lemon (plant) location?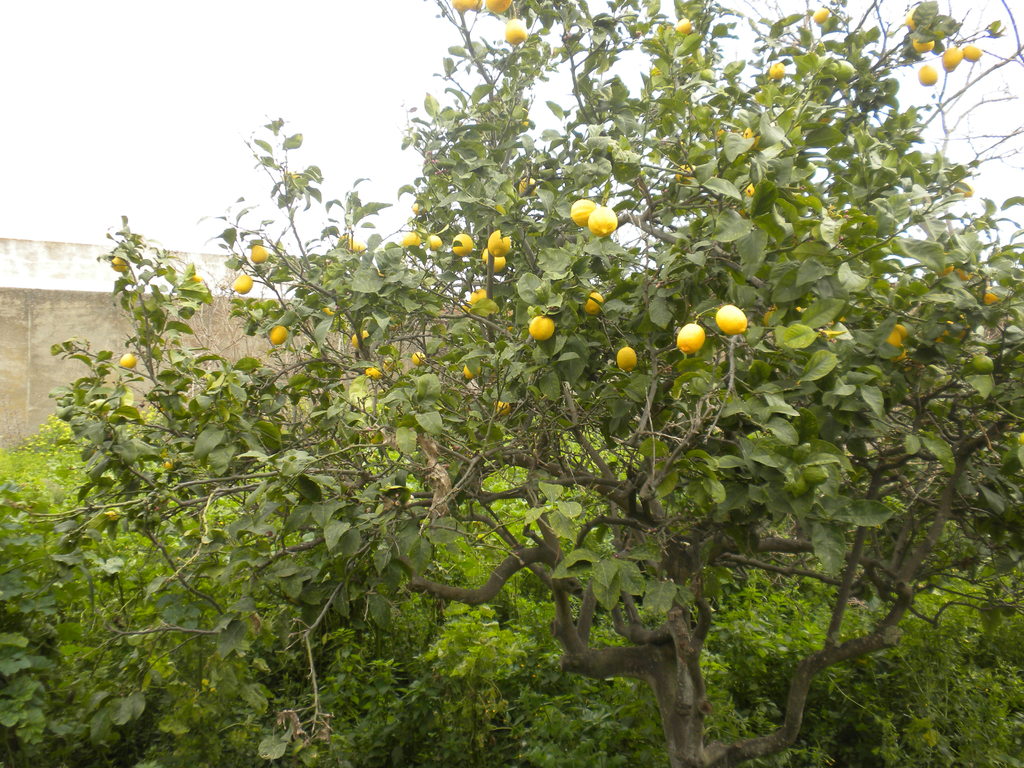
select_region(943, 48, 964, 74)
